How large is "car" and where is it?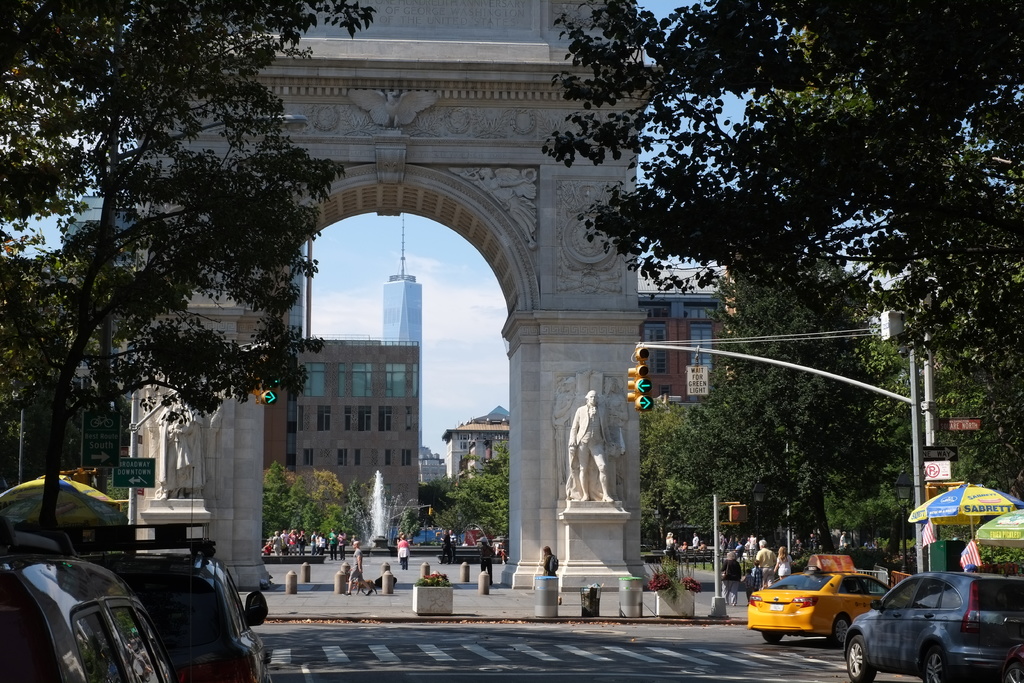
Bounding box: (left=0, top=516, right=168, bottom=680).
